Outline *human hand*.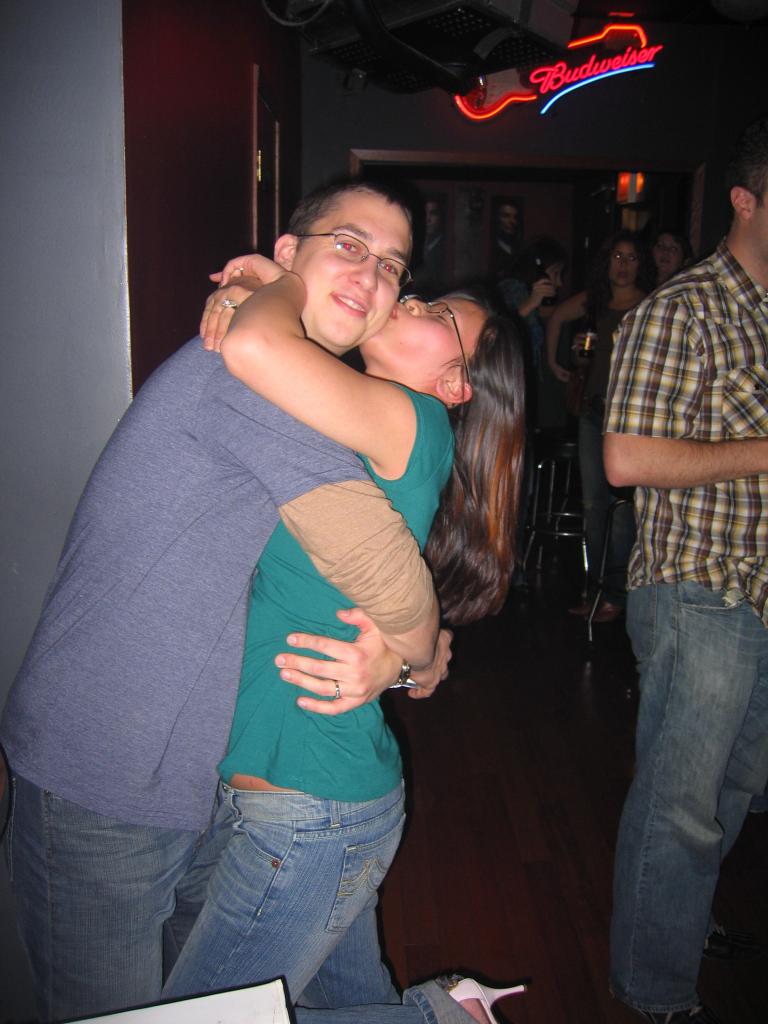
Outline: pyautogui.locateOnScreen(275, 605, 399, 715).
